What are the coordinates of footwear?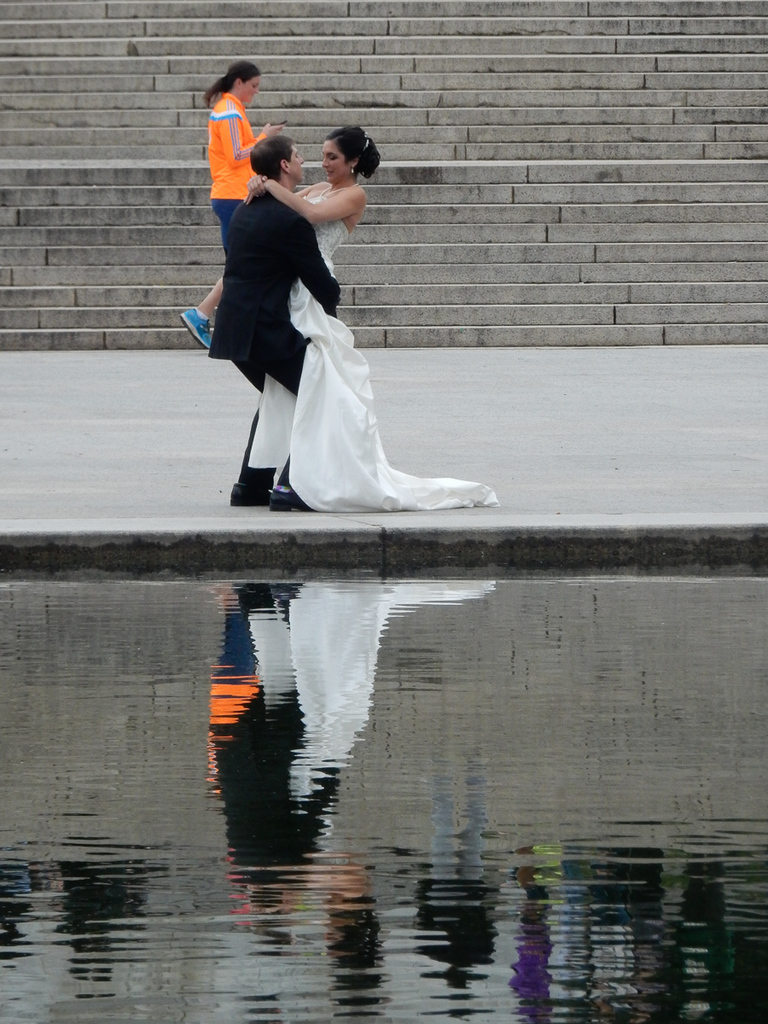
crop(178, 305, 212, 349).
